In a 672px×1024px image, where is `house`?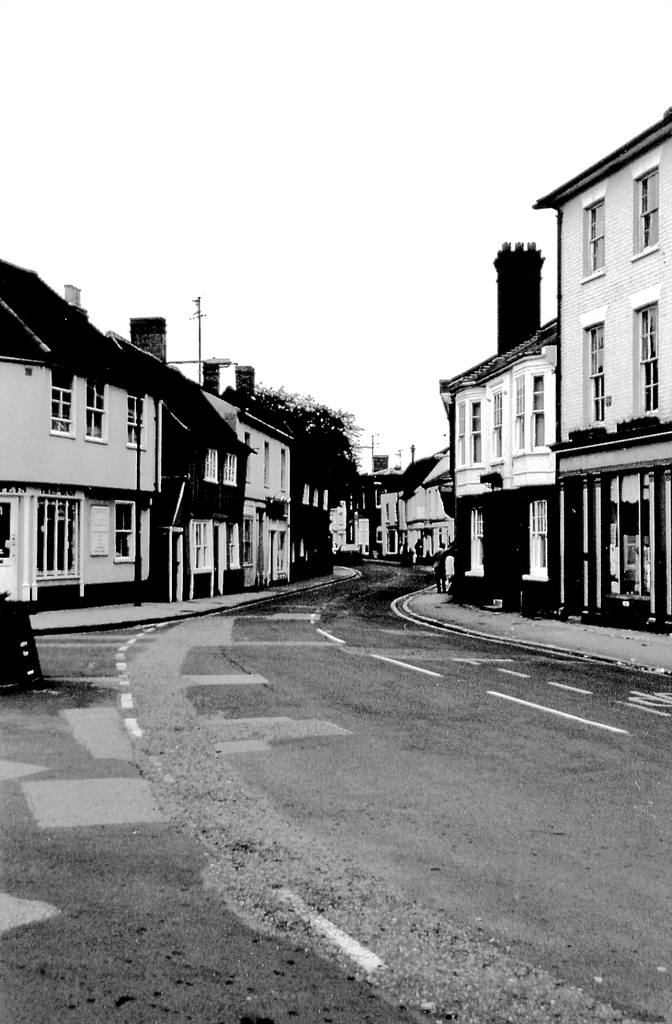
left=434, top=319, right=557, bottom=622.
